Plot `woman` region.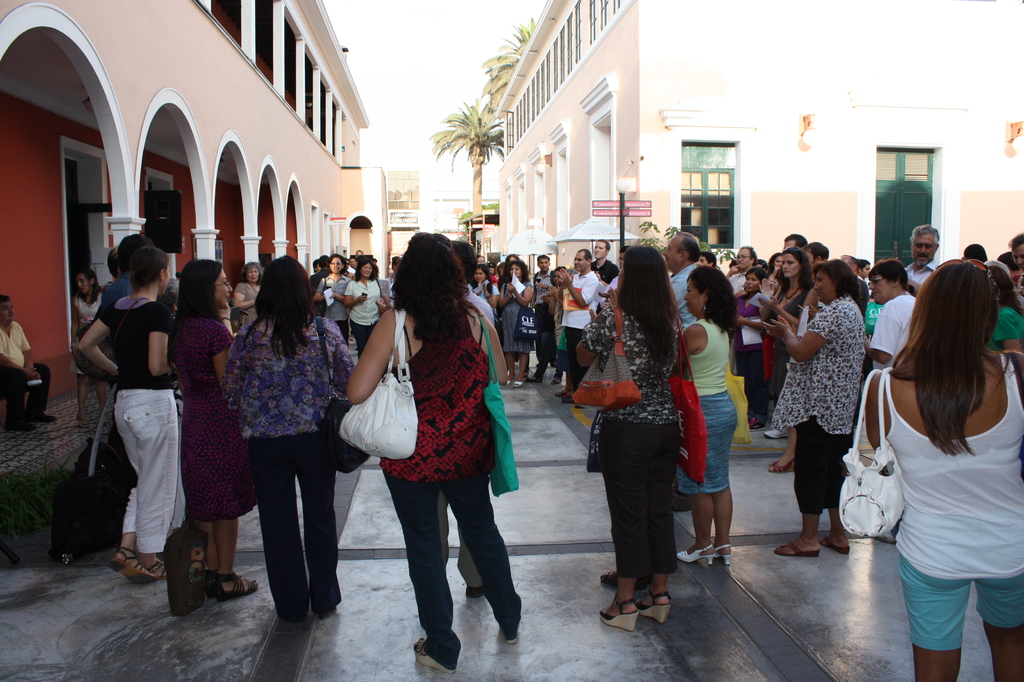
Plotted at bbox(67, 268, 111, 430).
